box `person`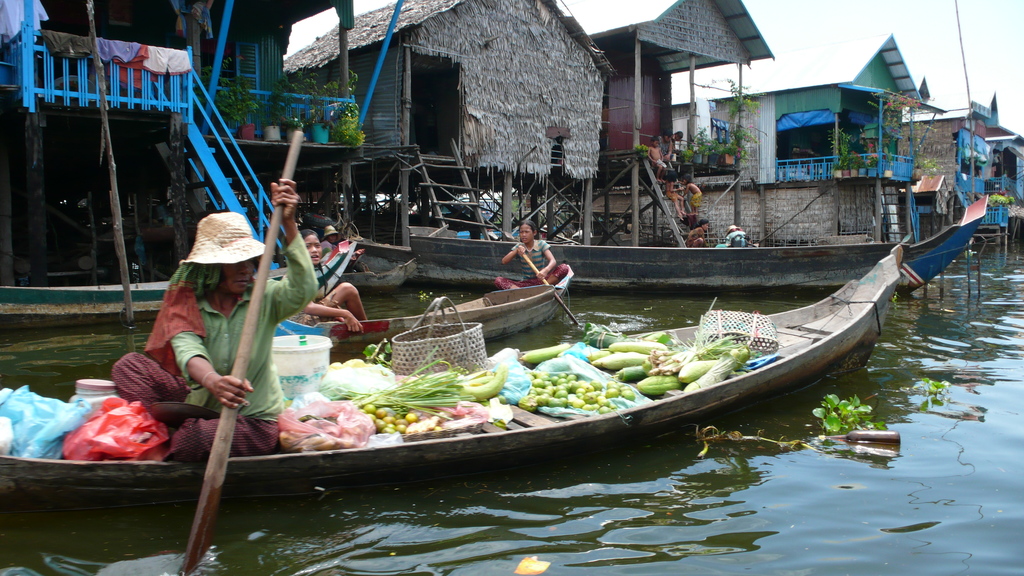
321/223/338/252
